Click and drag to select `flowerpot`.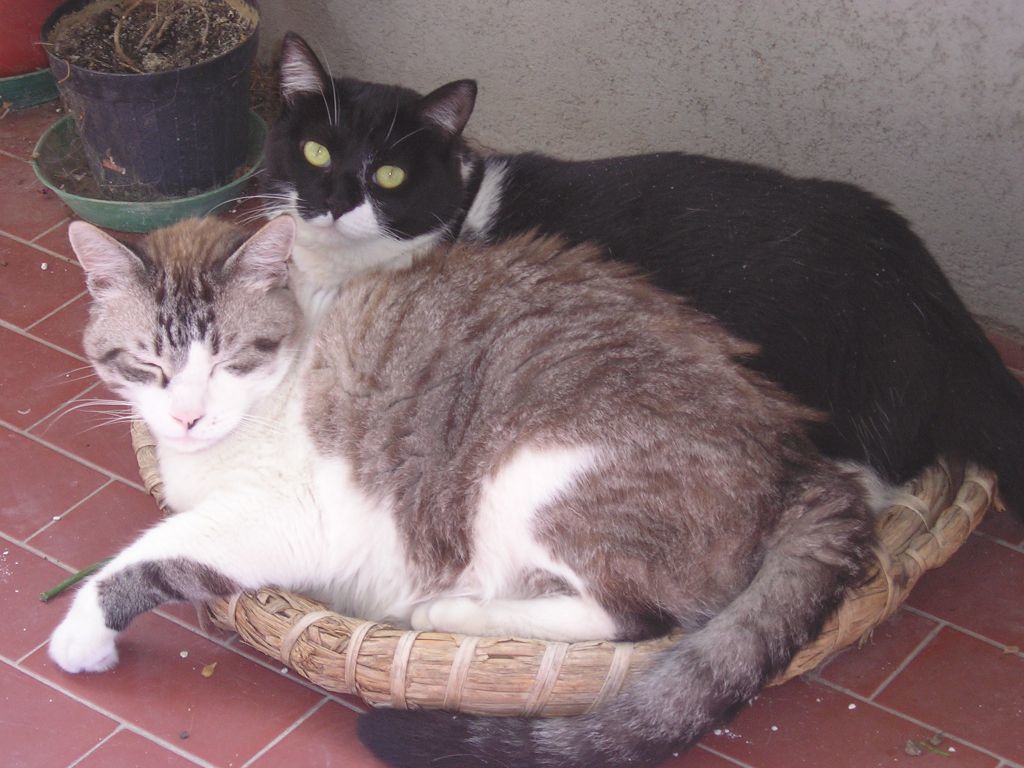
Selection: box=[43, 0, 275, 238].
